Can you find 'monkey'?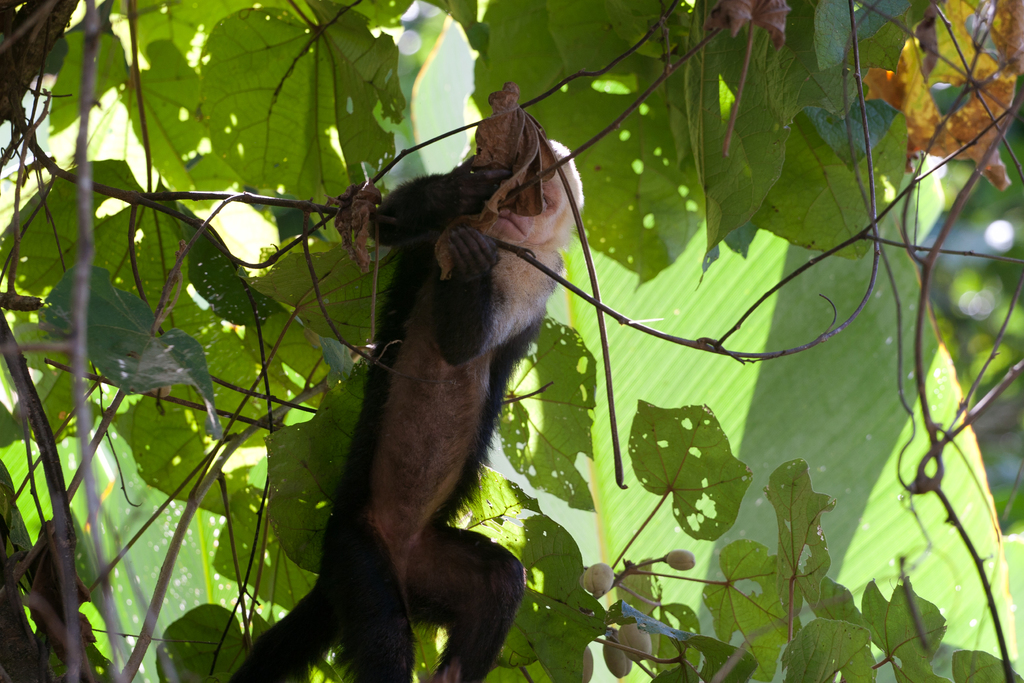
Yes, bounding box: bbox(245, 100, 612, 674).
